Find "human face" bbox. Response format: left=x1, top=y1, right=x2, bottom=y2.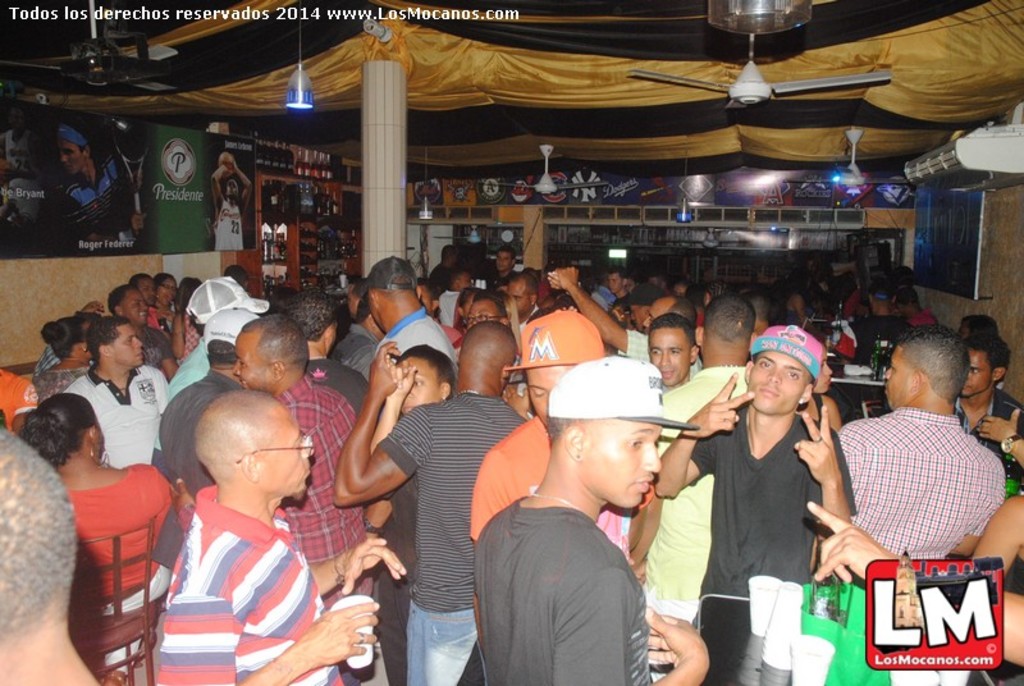
left=458, top=274, right=470, bottom=289.
